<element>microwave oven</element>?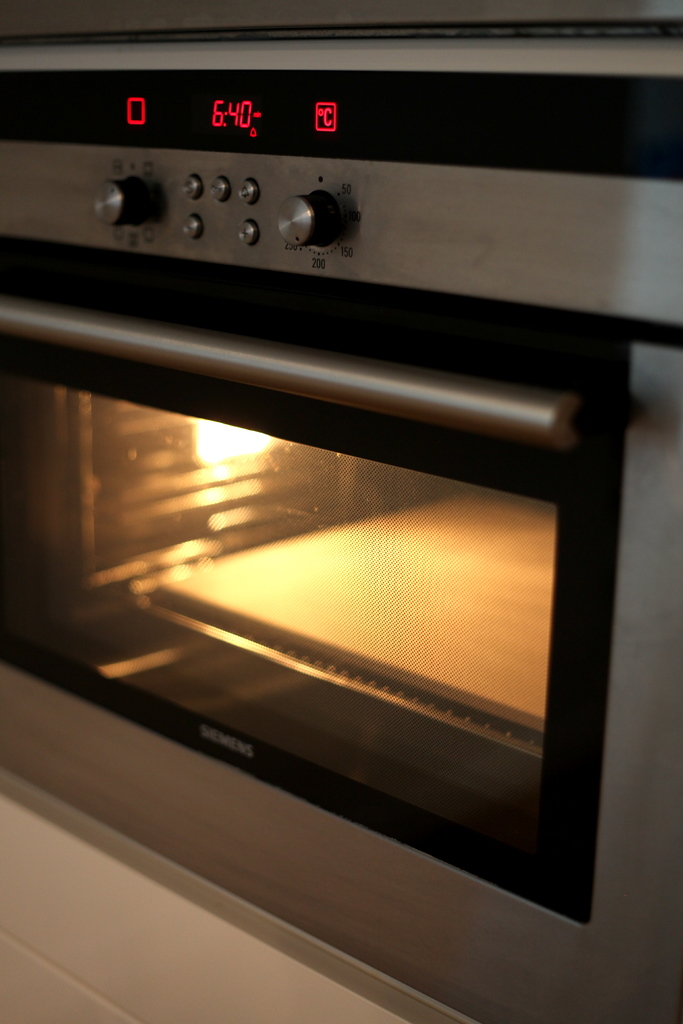
{"left": 0, "top": 0, "right": 682, "bottom": 1023}
